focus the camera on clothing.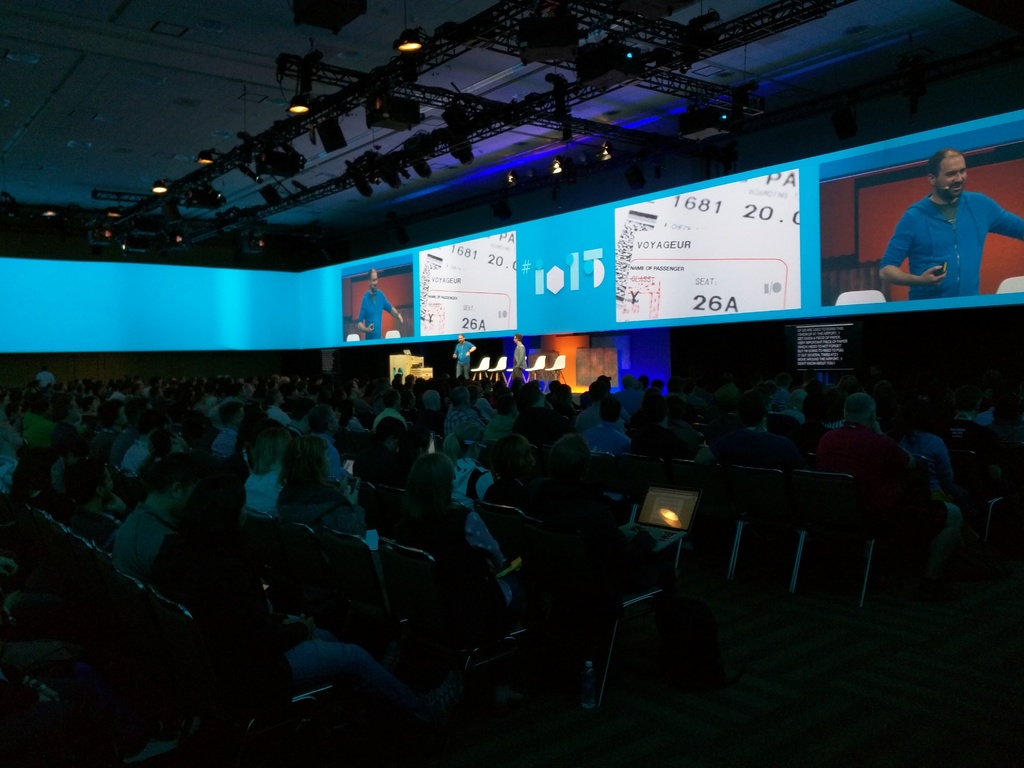
Focus region: 358:283:396:342.
